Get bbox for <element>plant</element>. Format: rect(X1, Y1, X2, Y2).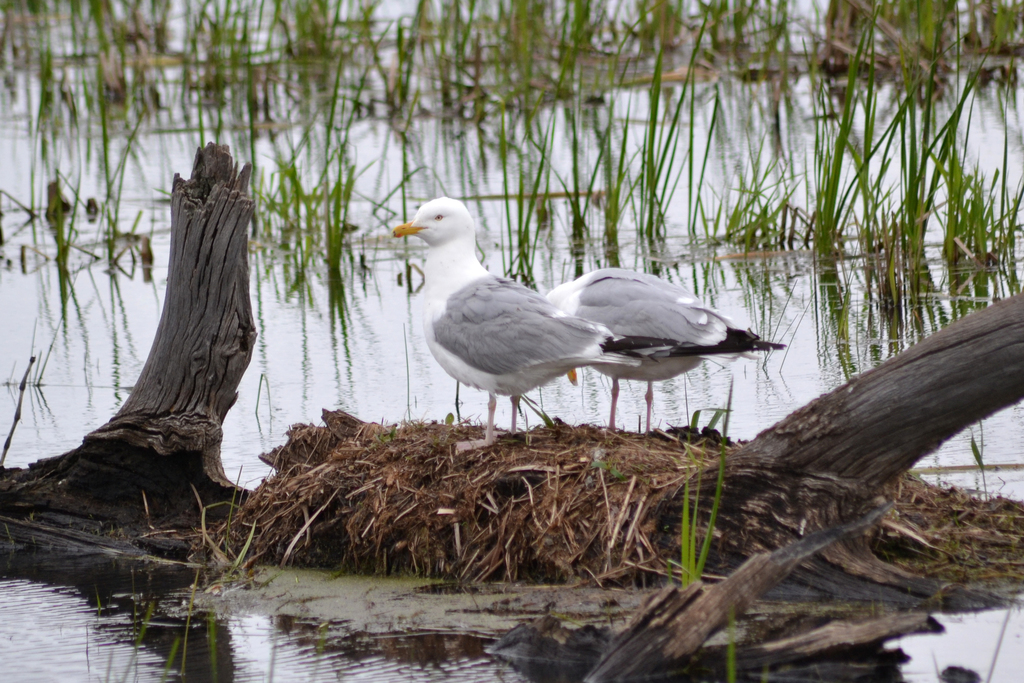
rect(0, 519, 15, 547).
